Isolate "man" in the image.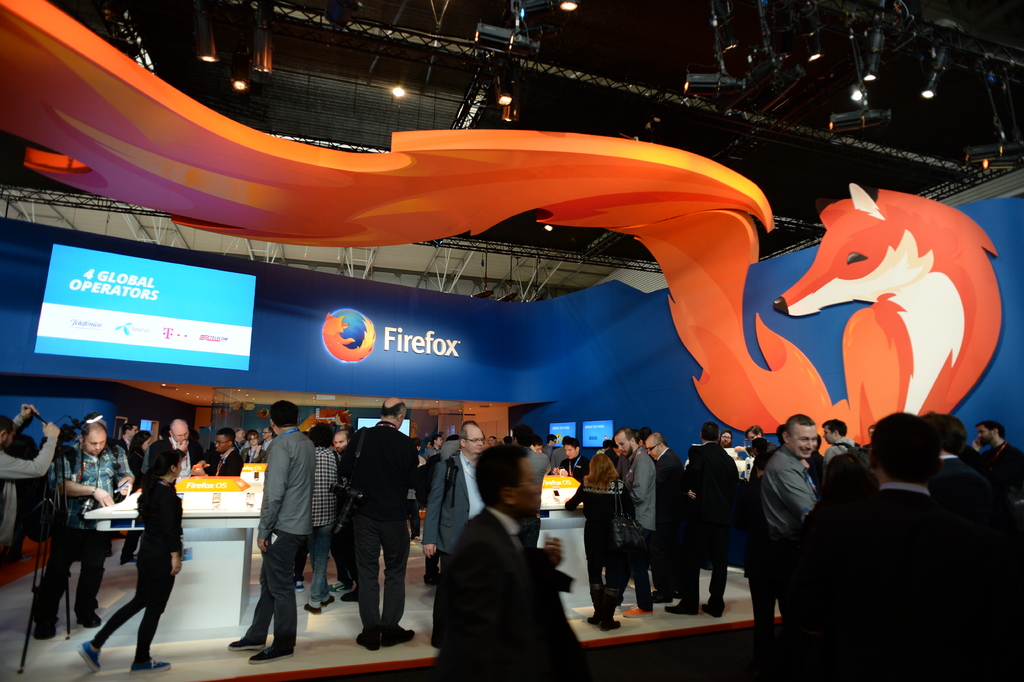
Isolated region: left=776, top=415, right=1023, bottom=681.
